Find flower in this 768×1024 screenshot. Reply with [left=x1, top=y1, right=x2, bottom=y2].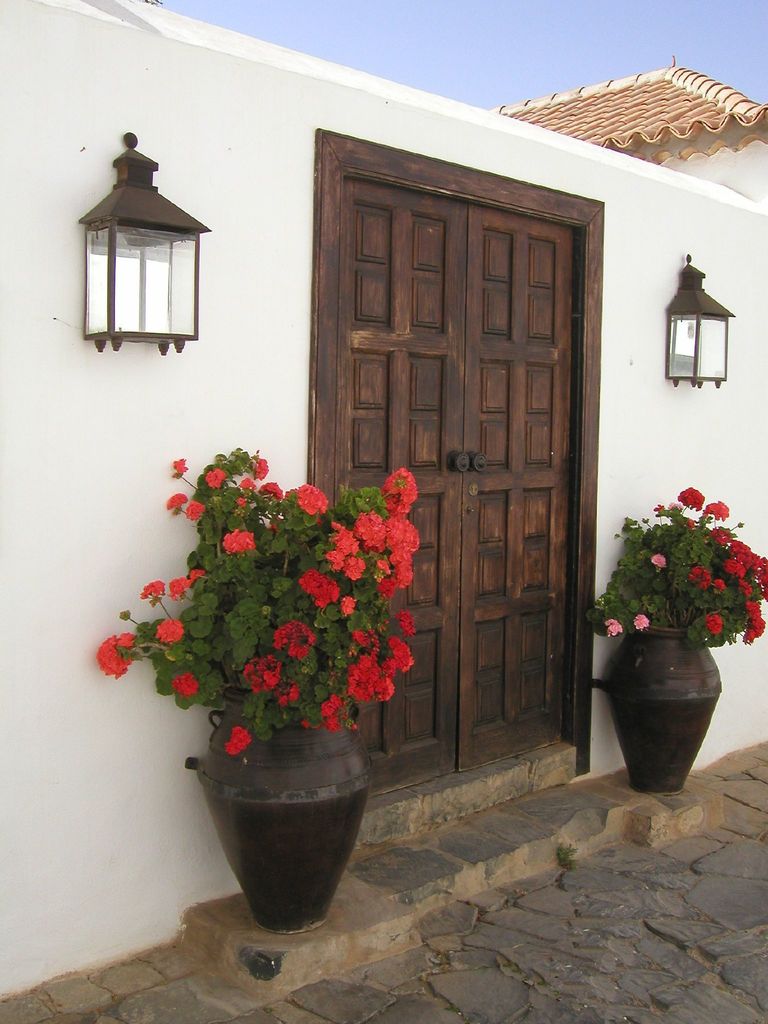
[left=163, top=490, right=188, bottom=511].
